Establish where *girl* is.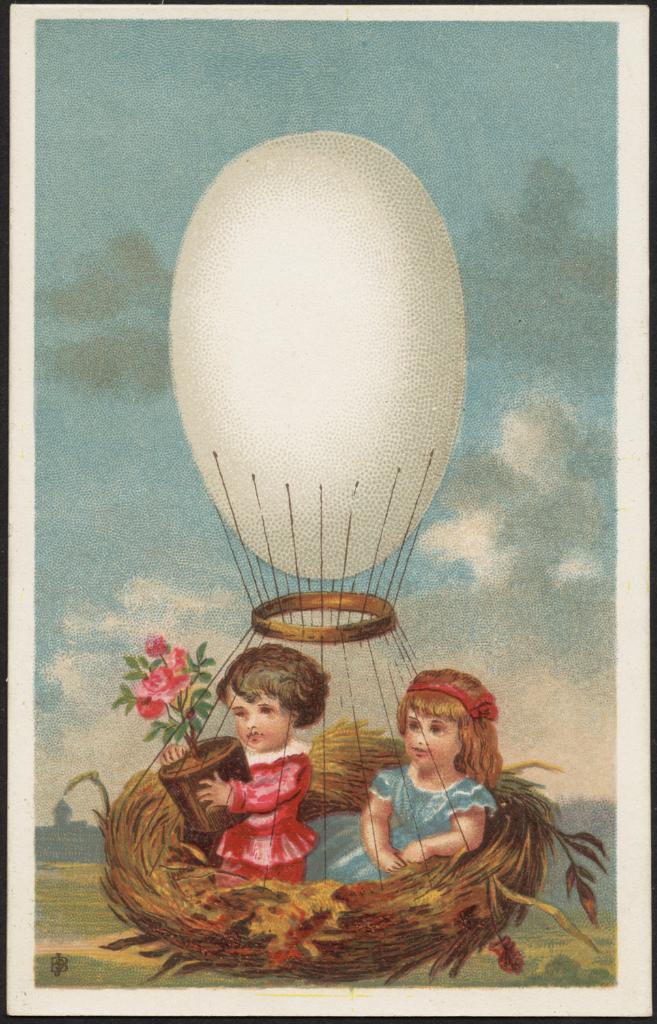
Established at detection(304, 669, 499, 884).
